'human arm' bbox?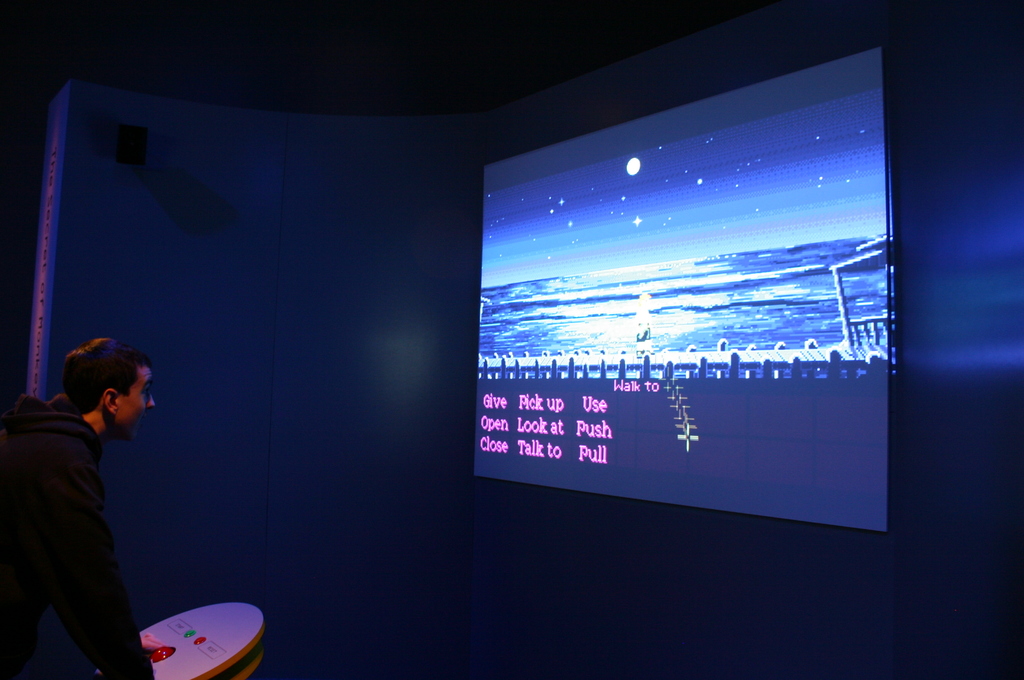
42:470:154:679
